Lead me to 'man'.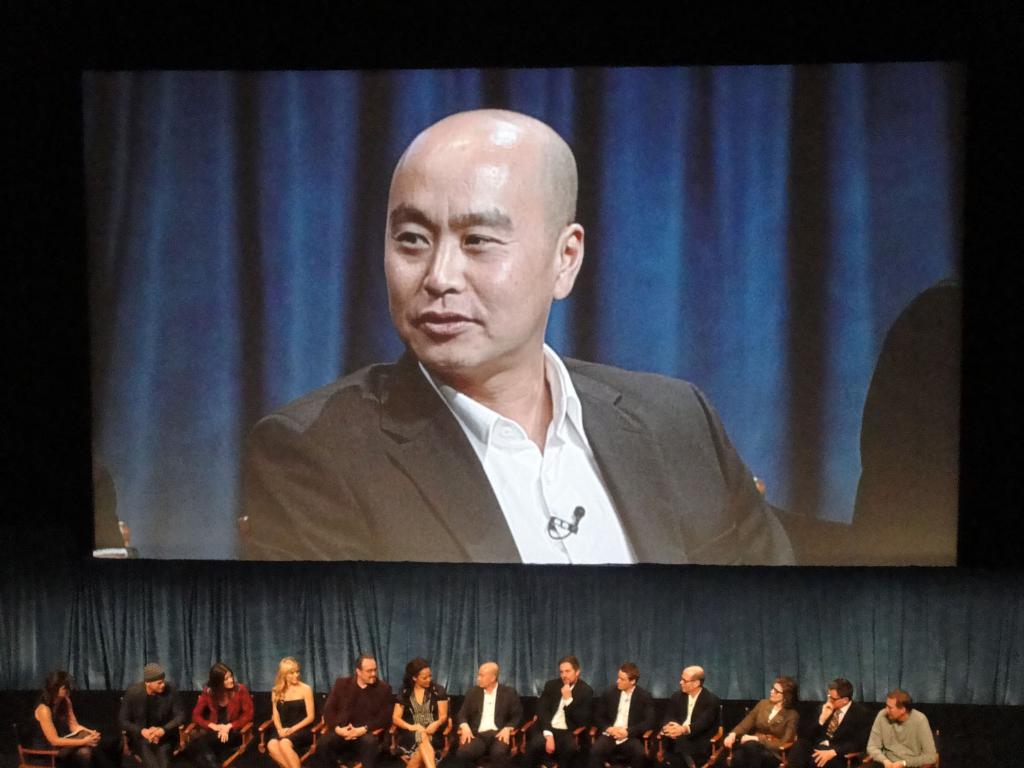
Lead to <box>107,662,192,767</box>.
